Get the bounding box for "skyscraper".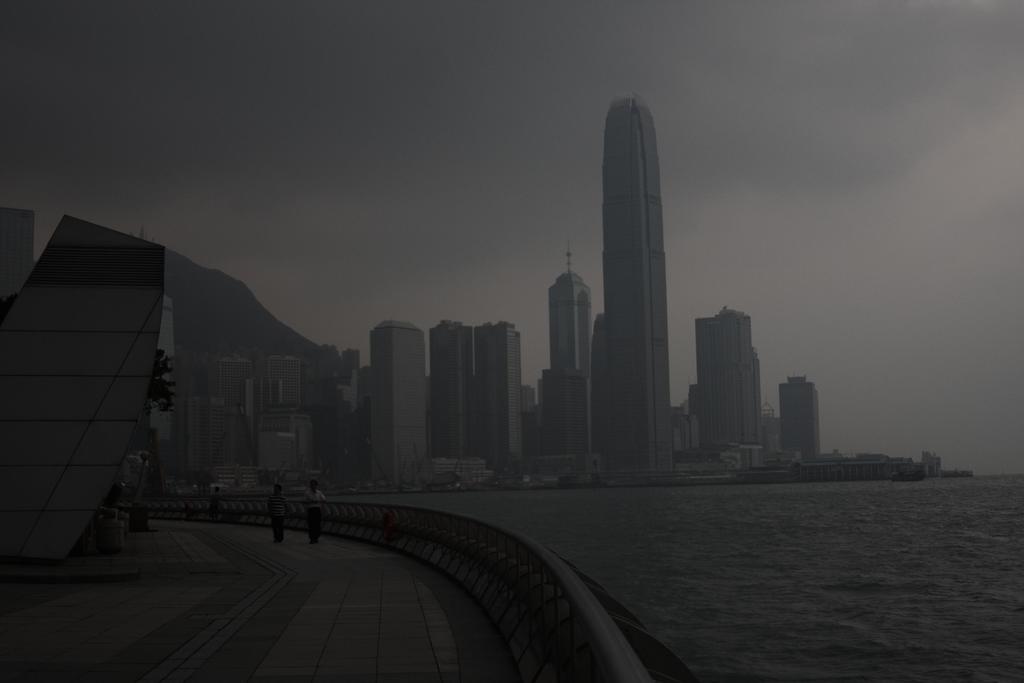
(697,299,764,457).
